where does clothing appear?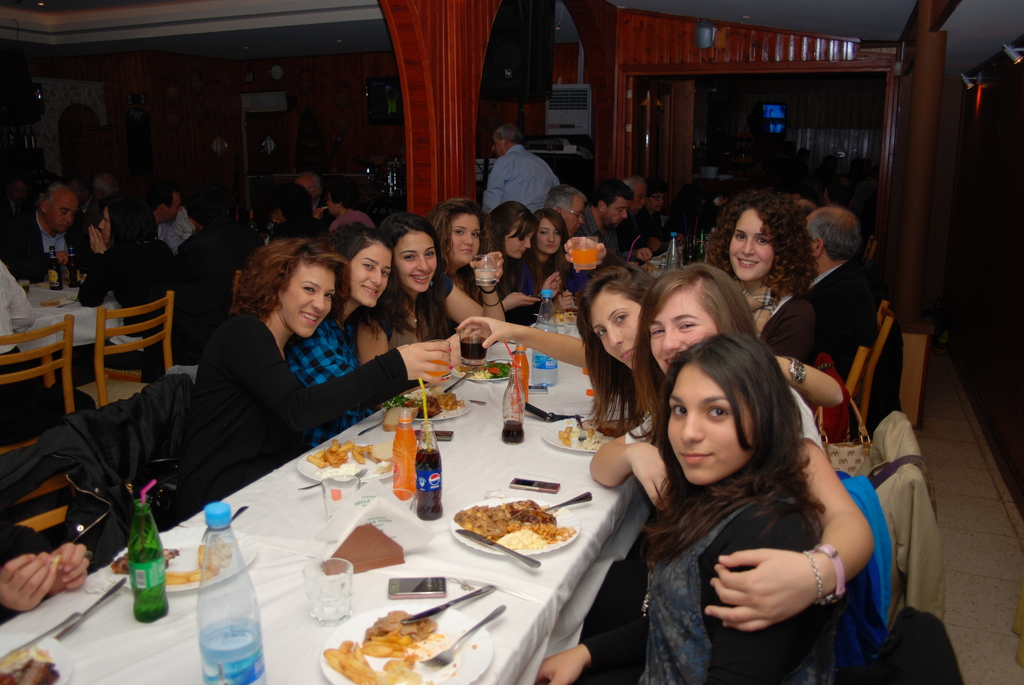
Appears at box=[328, 207, 379, 230].
